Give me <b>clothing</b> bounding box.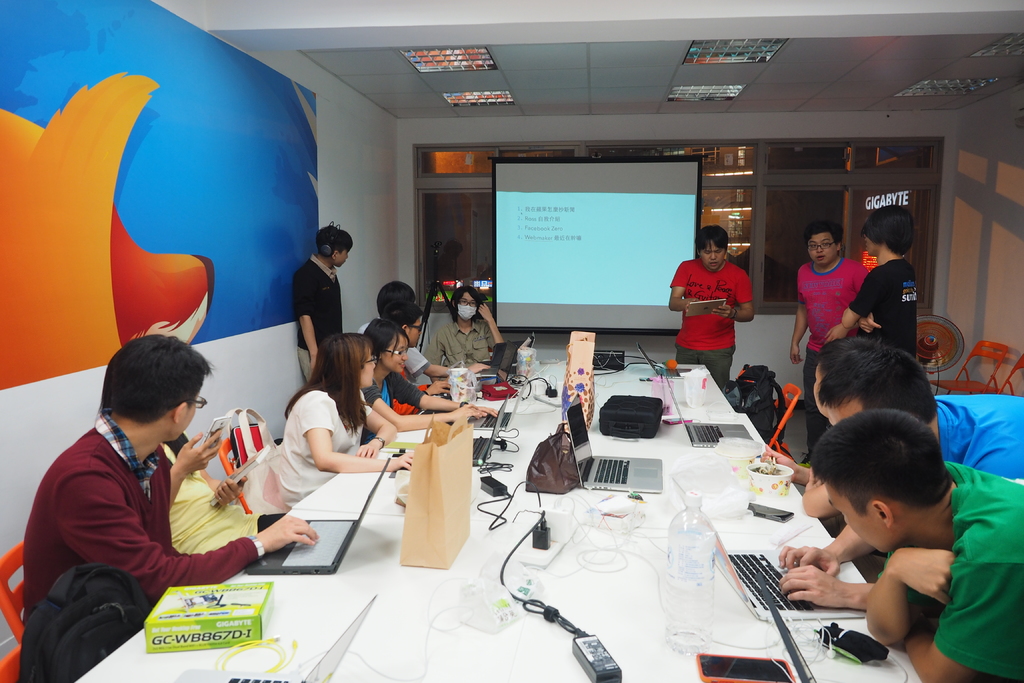
detection(928, 393, 1023, 486).
